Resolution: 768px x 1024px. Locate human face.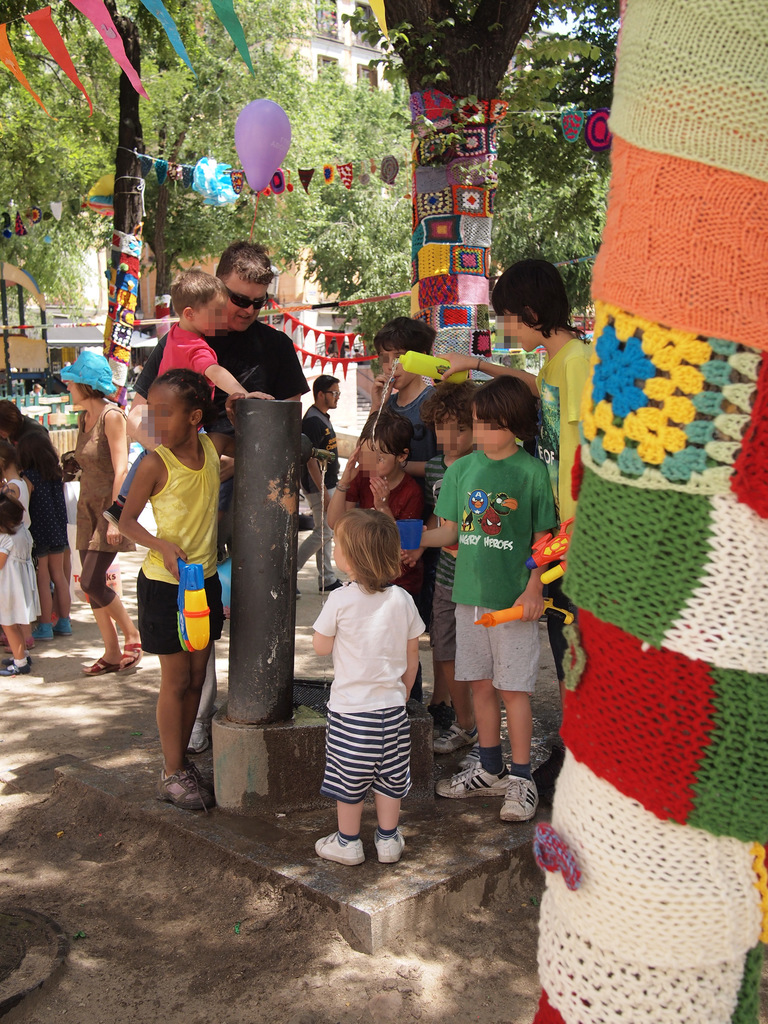
locate(65, 374, 84, 405).
